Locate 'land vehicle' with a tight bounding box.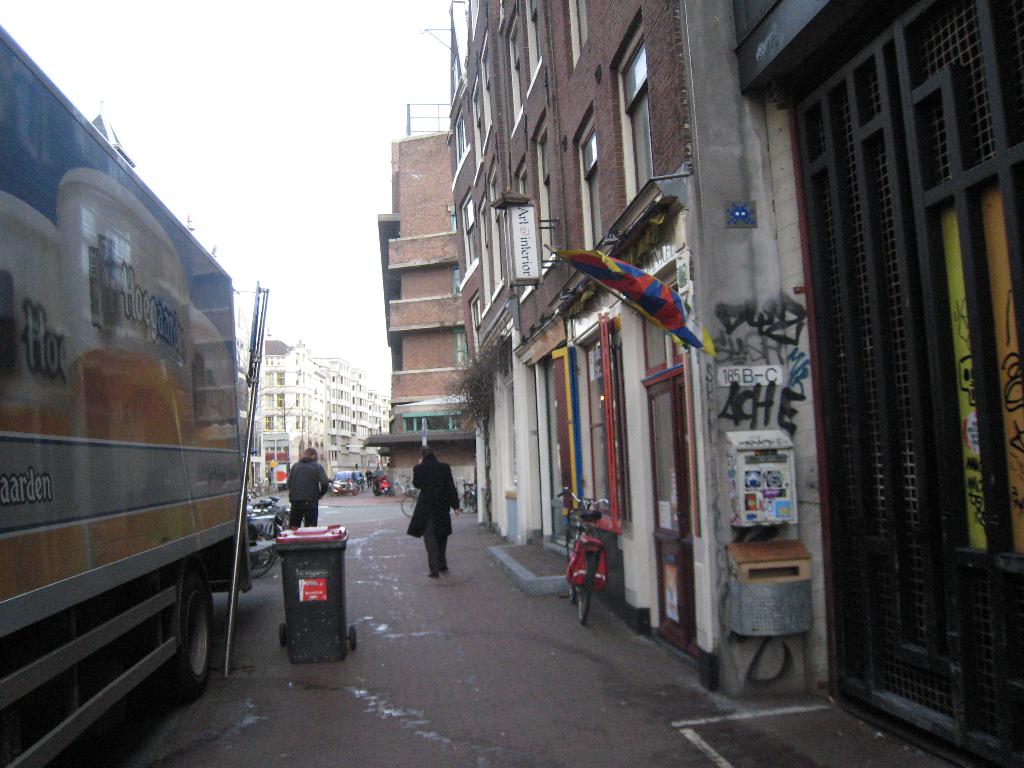
<region>555, 490, 605, 620</region>.
